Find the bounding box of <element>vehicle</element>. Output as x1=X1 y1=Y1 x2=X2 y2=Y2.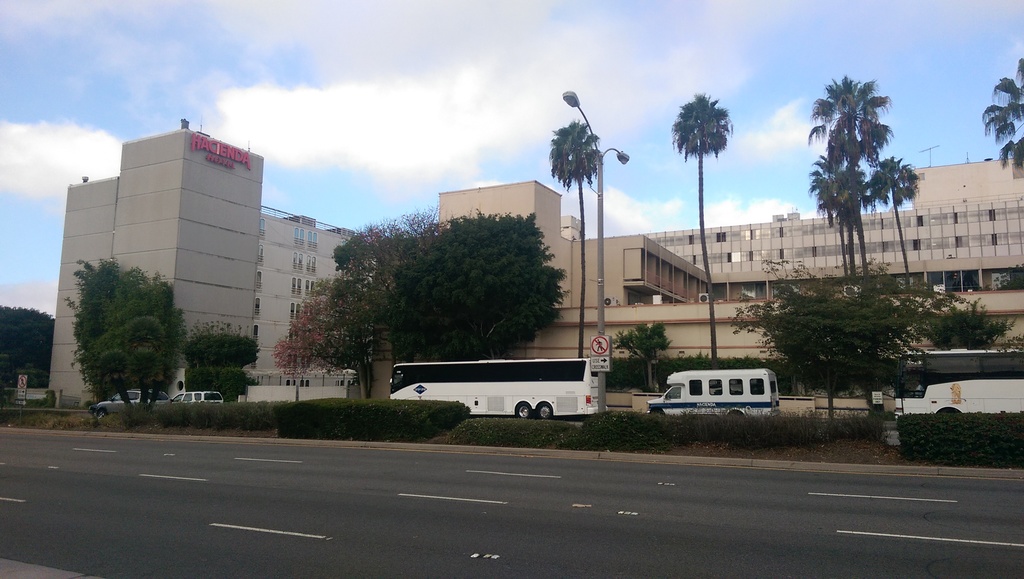
x1=88 y1=385 x2=172 y2=420.
